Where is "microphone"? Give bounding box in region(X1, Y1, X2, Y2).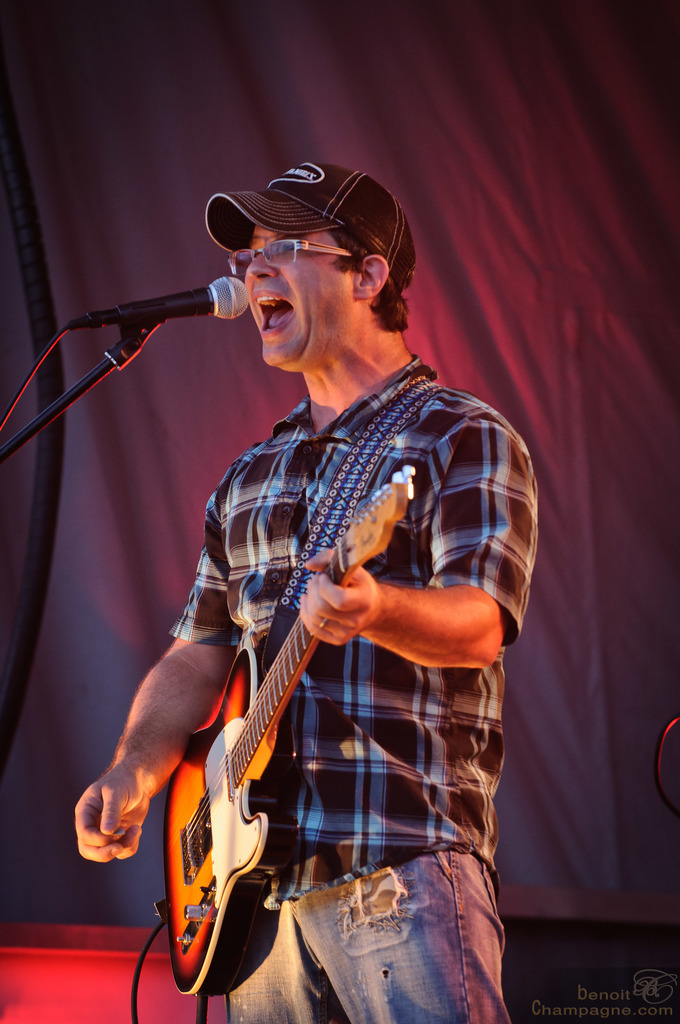
region(49, 259, 270, 366).
